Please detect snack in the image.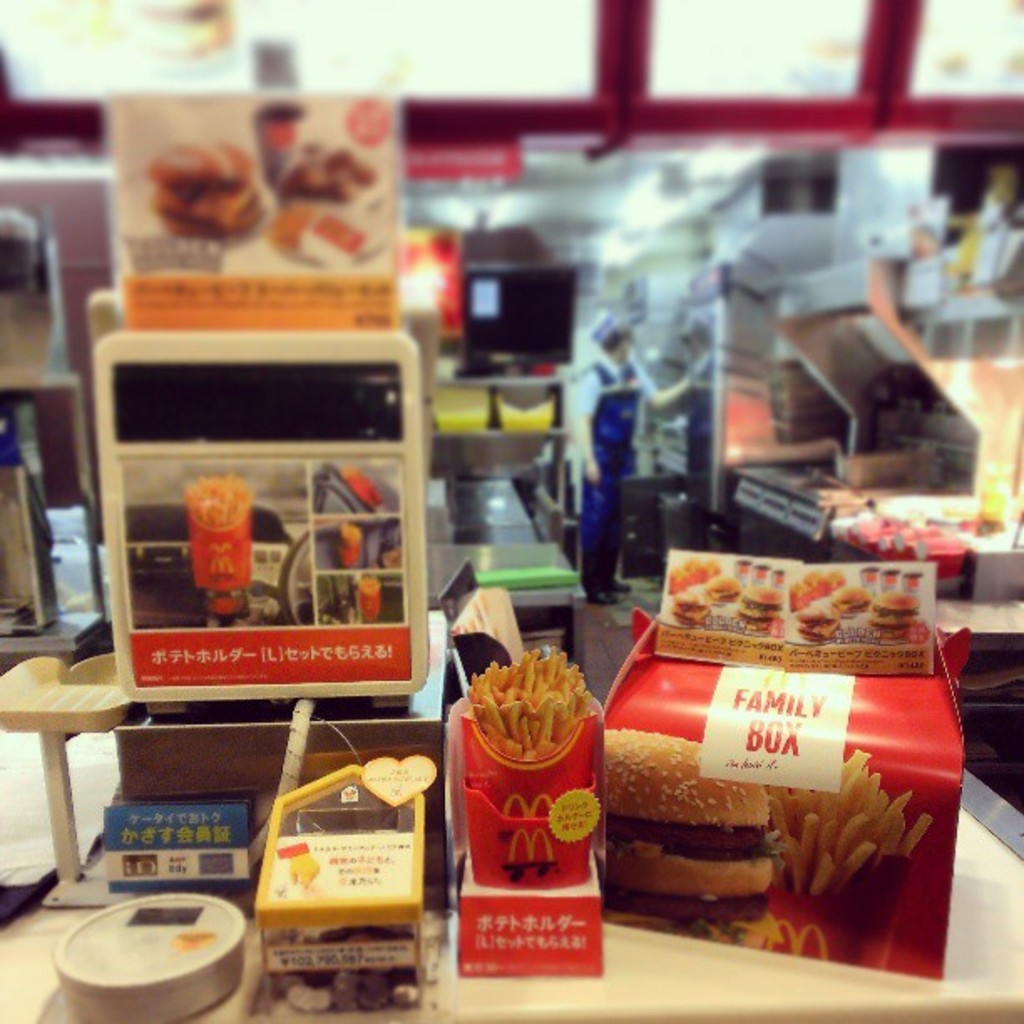
box=[832, 586, 872, 617].
